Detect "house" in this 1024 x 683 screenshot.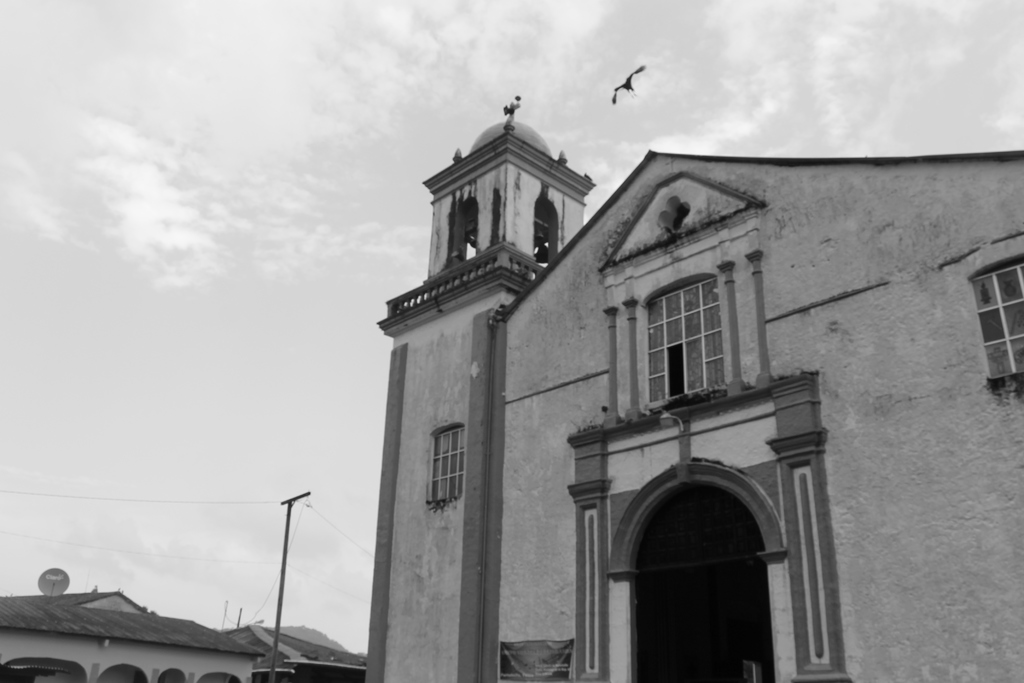
Detection: BBox(364, 101, 1023, 682).
